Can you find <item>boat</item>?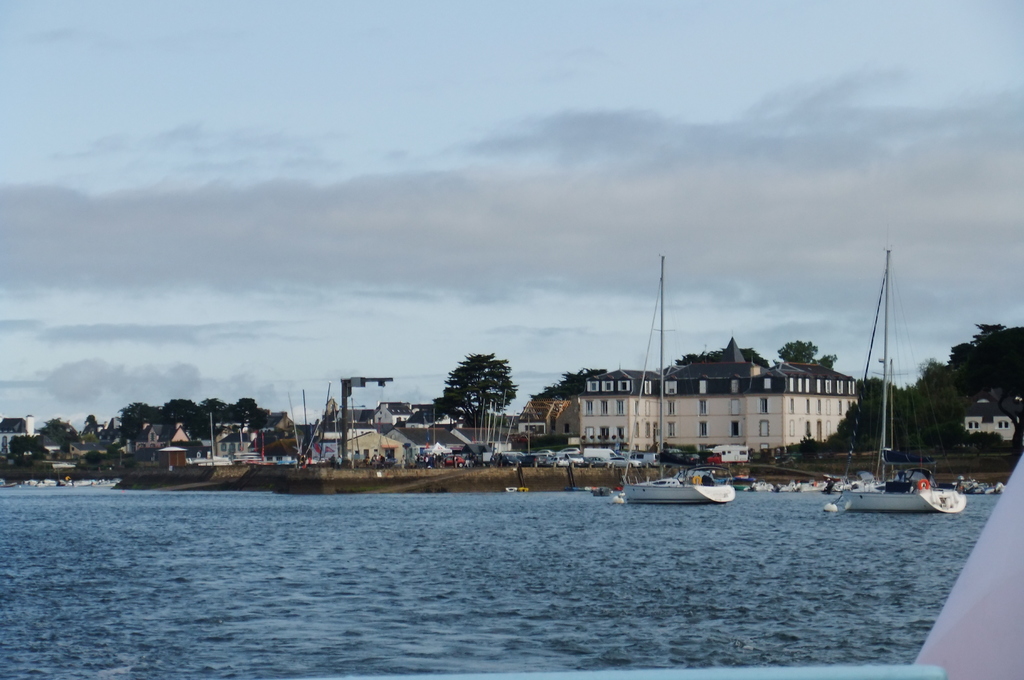
Yes, bounding box: [618,254,738,506].
